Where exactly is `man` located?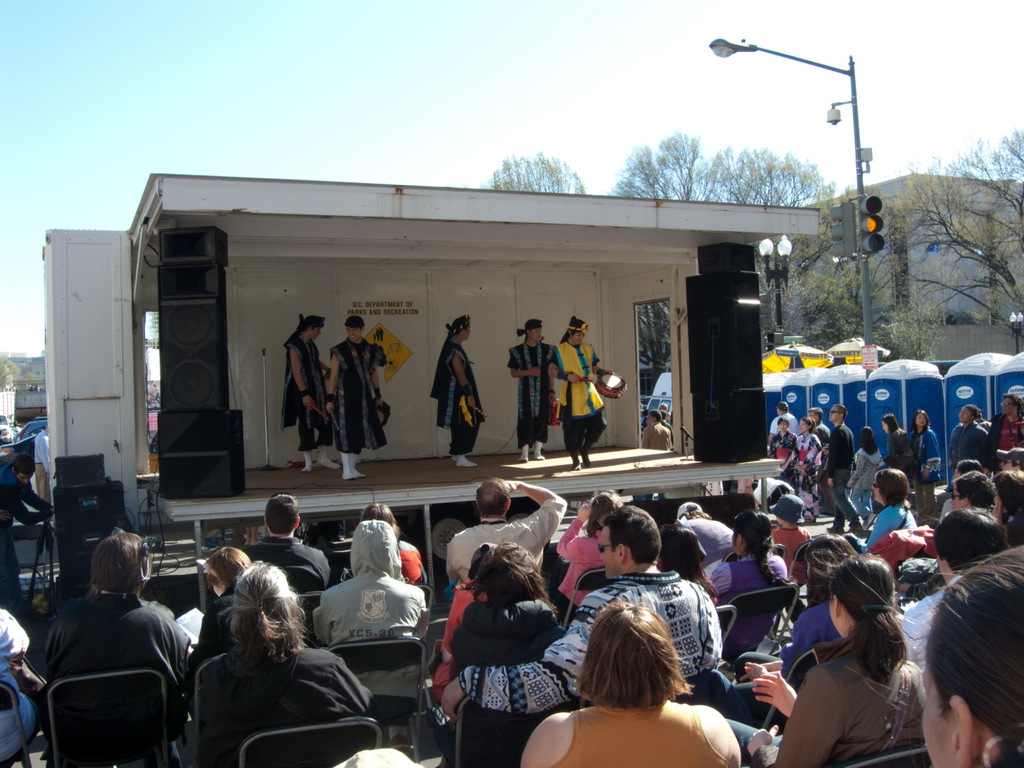
Its bounding box is {"x1": 767, "y1": 399, "x2": 803, "y2": 451}.
